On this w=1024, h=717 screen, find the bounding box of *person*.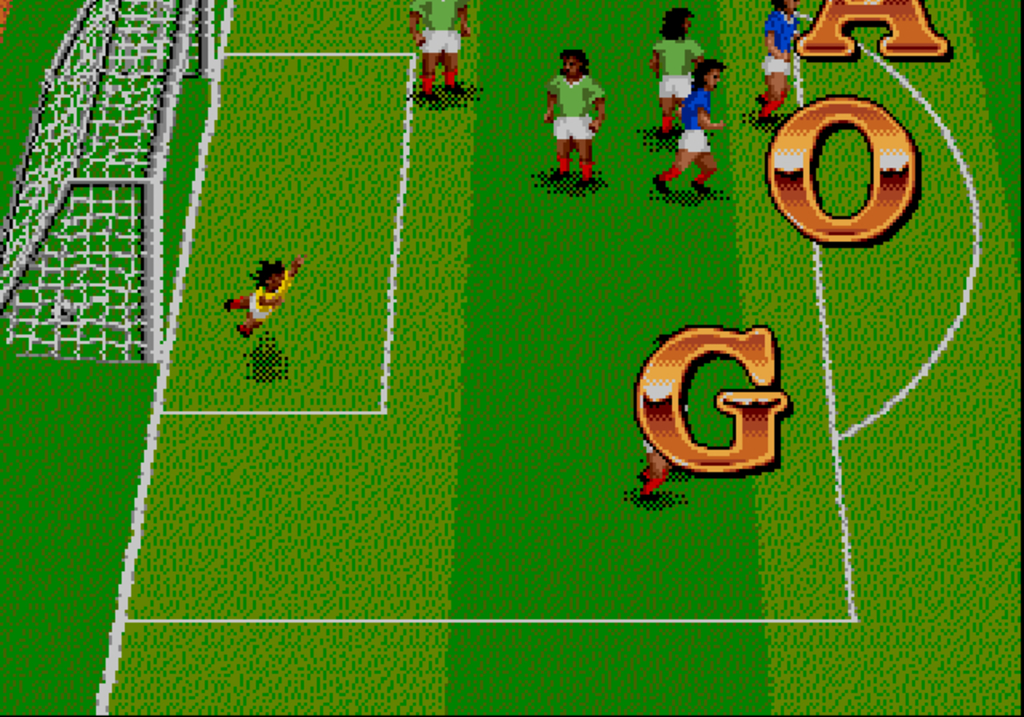
Bounding box: region(408, 0, 474, 101).
